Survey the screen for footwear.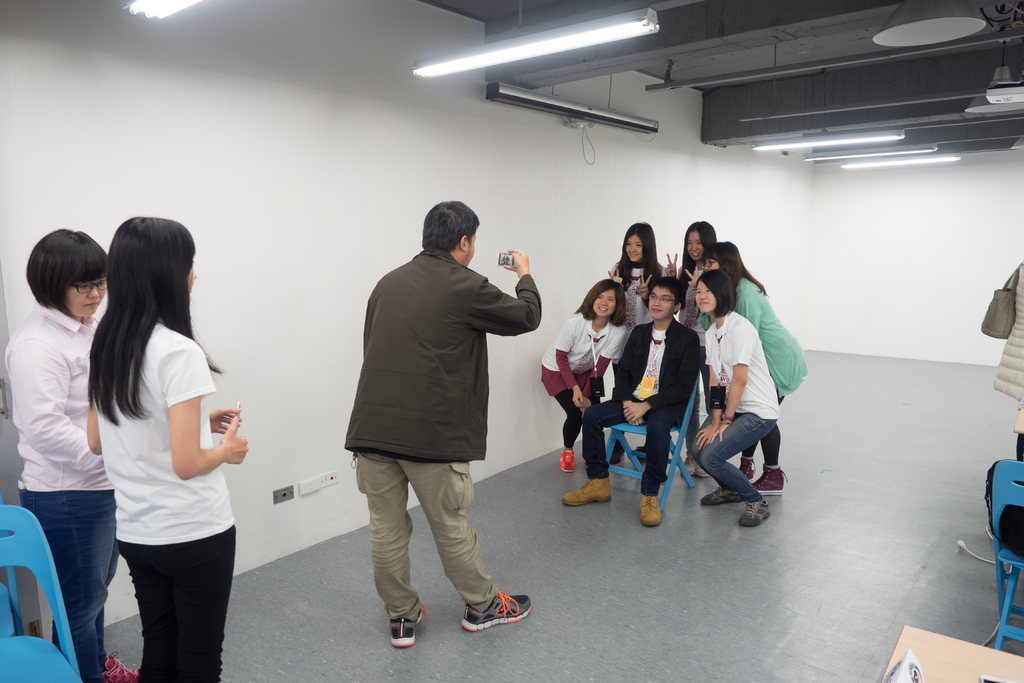
Survey found: {"x1": 737, "y1": 502, "x2": 771, "y2": 529}.
